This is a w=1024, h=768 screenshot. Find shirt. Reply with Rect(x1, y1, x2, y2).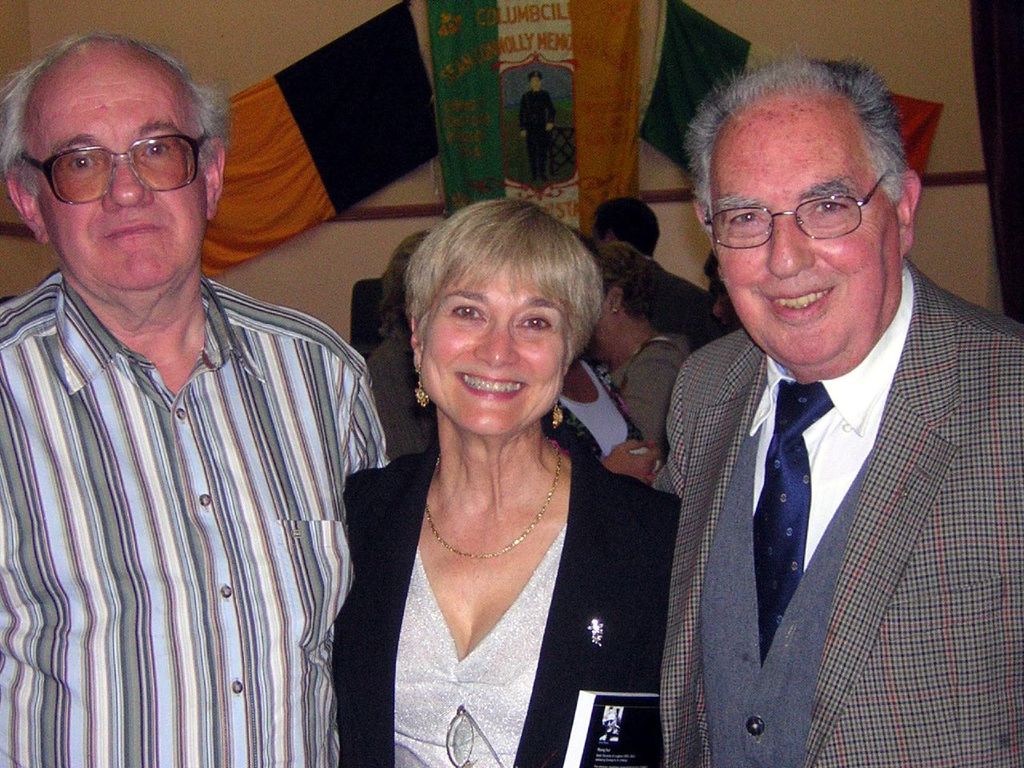
Rect(5, 266, 398, 767).
